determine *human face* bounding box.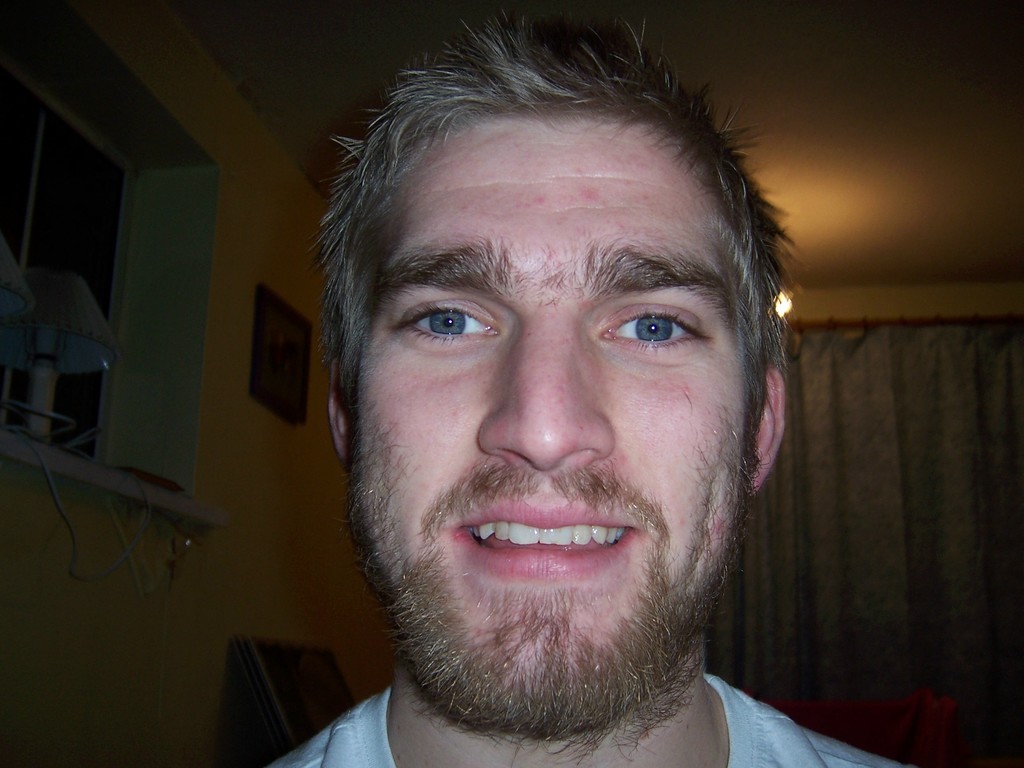
Determined: crop(350, 106, 760, 711).
